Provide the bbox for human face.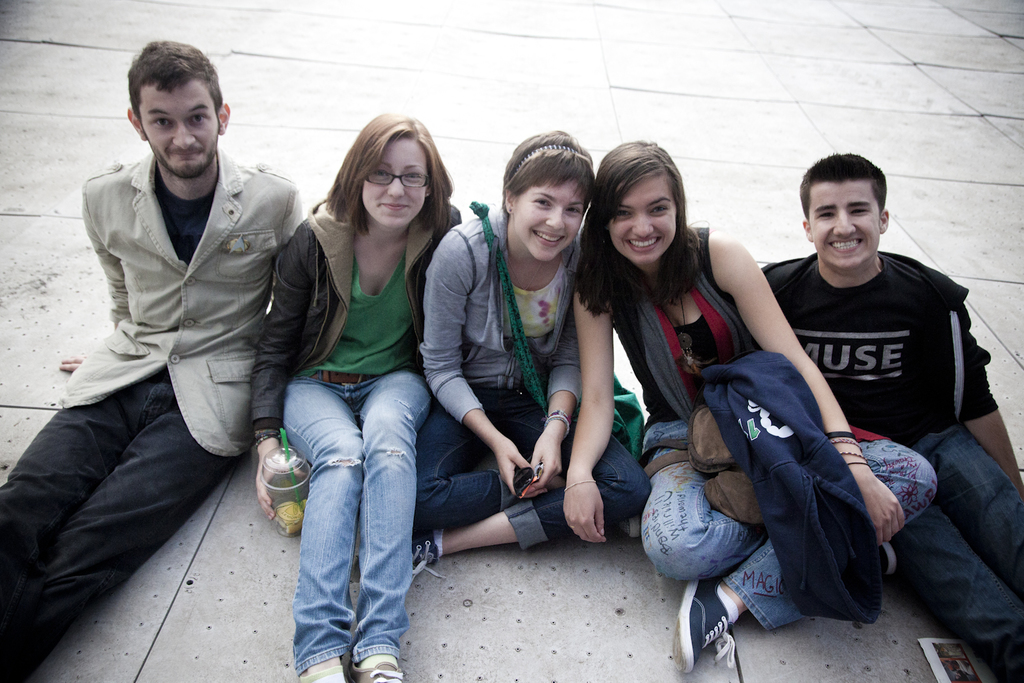
518/181/584/259.
